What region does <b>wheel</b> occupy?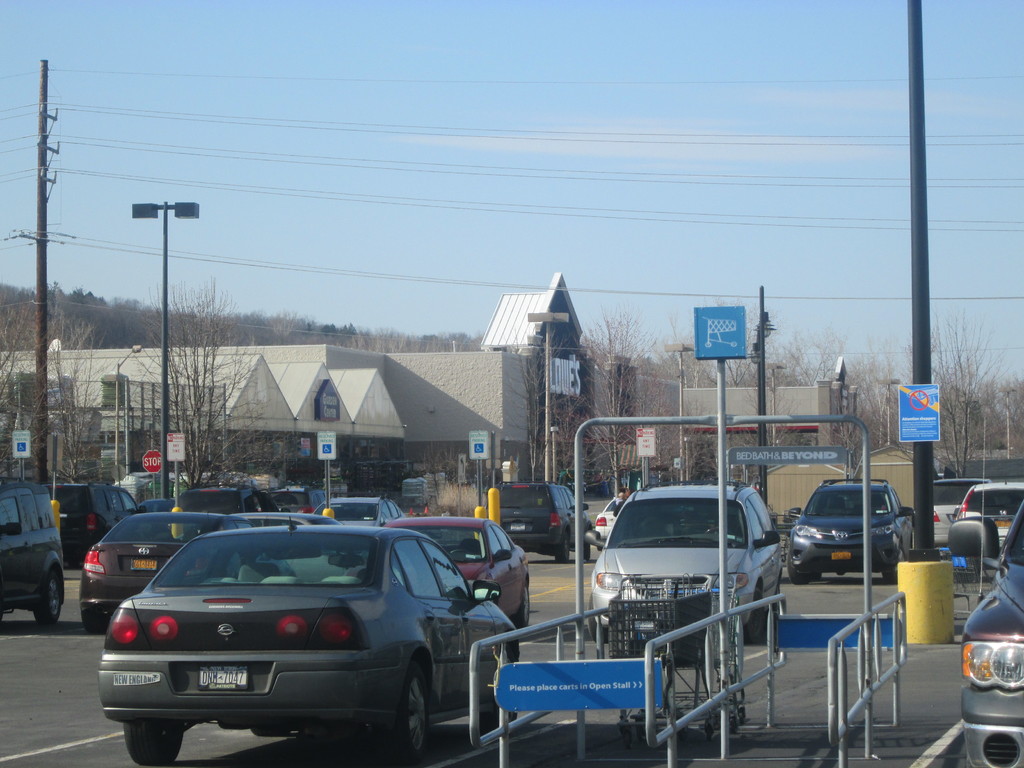
<box>786,550,808,584</box>.
